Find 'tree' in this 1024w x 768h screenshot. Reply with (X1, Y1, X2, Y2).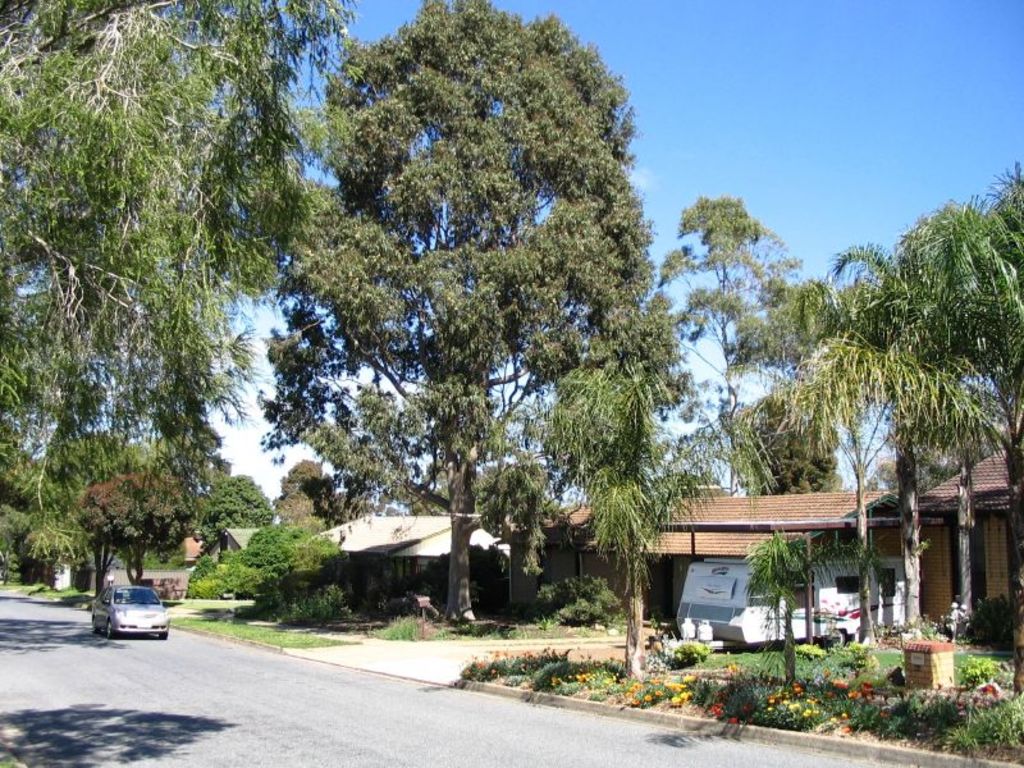
(175, 475, 275, 549).
